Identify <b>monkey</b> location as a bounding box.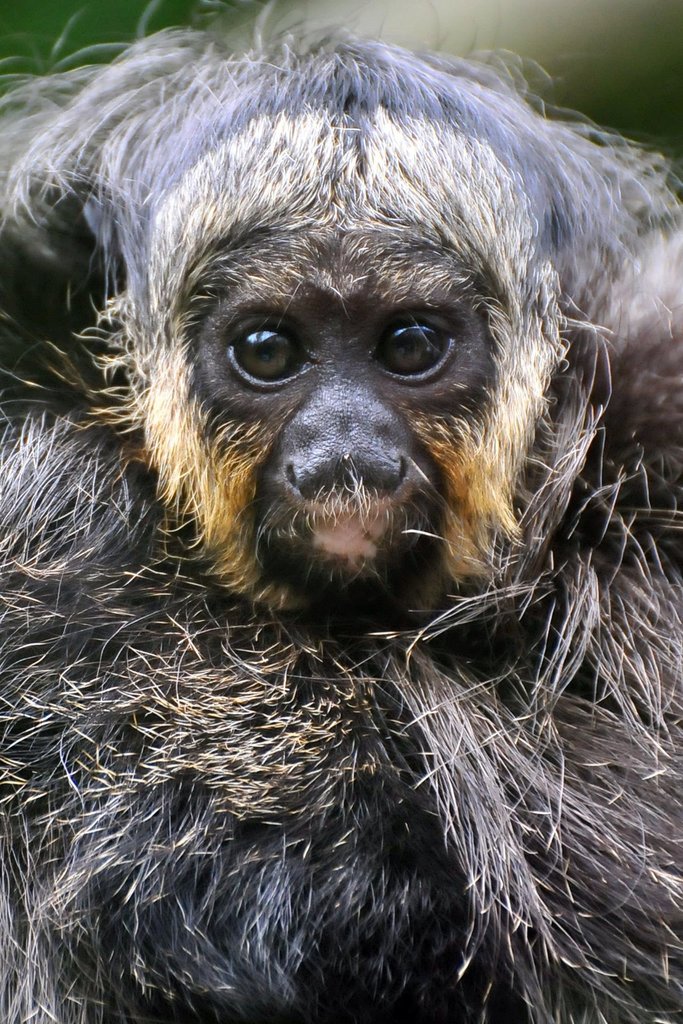
{"left": 0, "top": 0, "right": 682, "bottom": 1023}.
